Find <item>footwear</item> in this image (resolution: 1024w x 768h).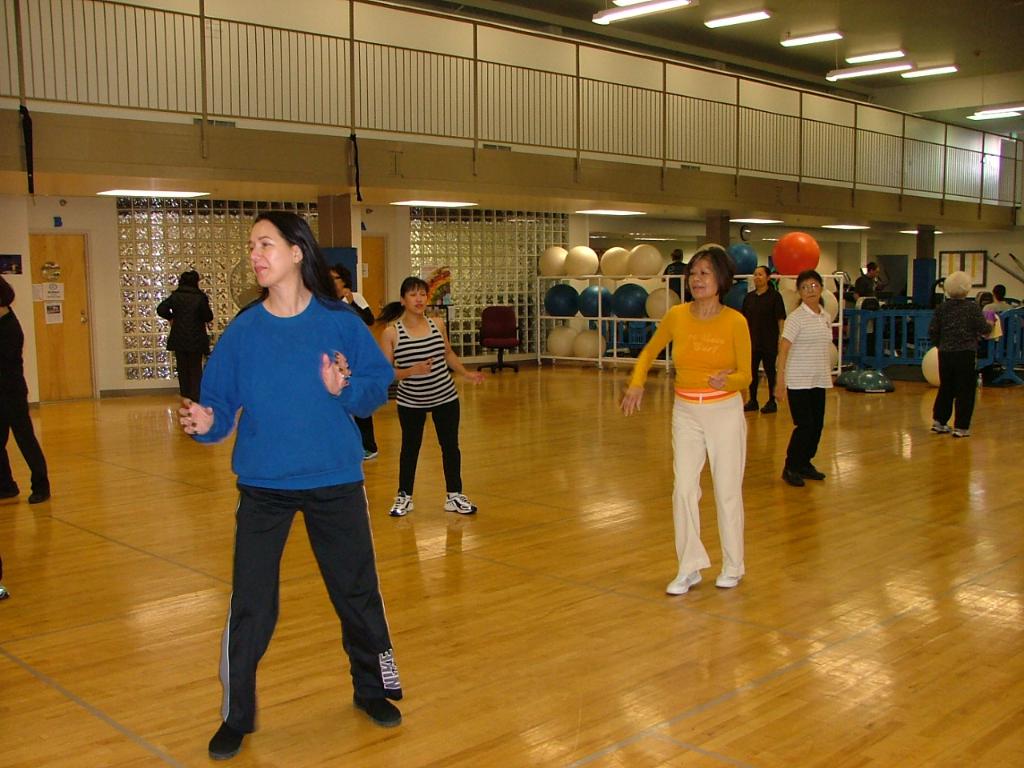
box=[782, 467, 802, 486].
